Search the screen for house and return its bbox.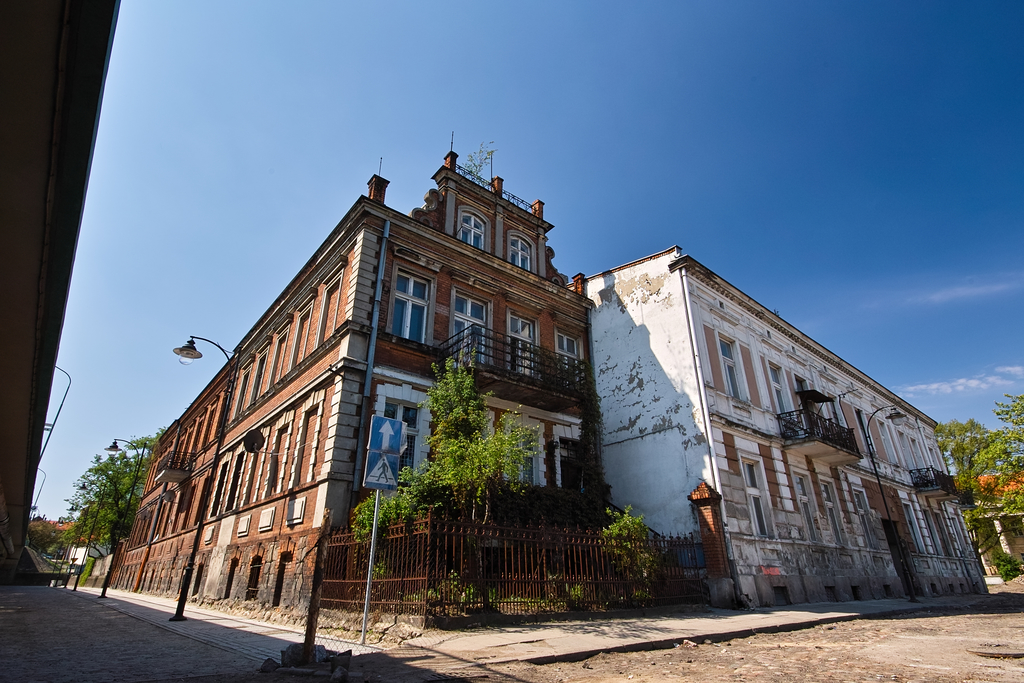
Found: bbox=(563, 238, 972, 645).
